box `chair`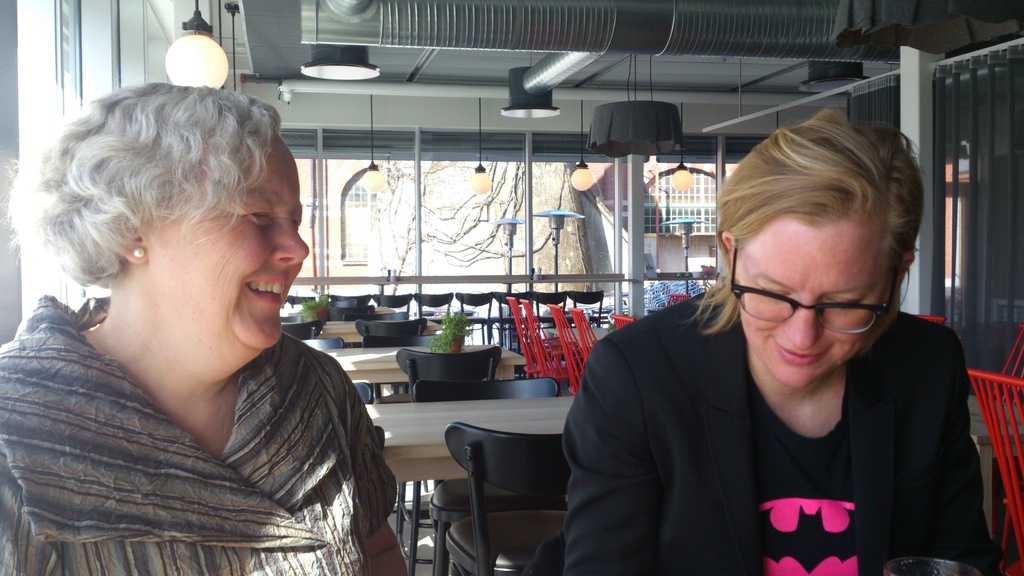
left=355, top=380, right=377, bottom=409
